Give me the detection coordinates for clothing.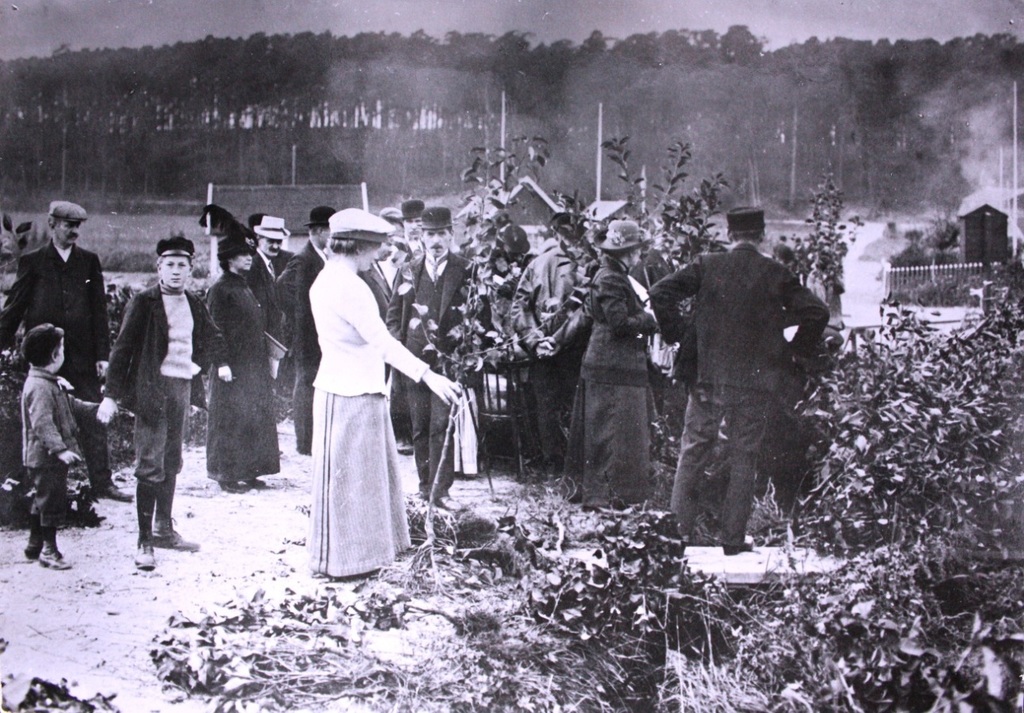
24, 383, 63, 521.
